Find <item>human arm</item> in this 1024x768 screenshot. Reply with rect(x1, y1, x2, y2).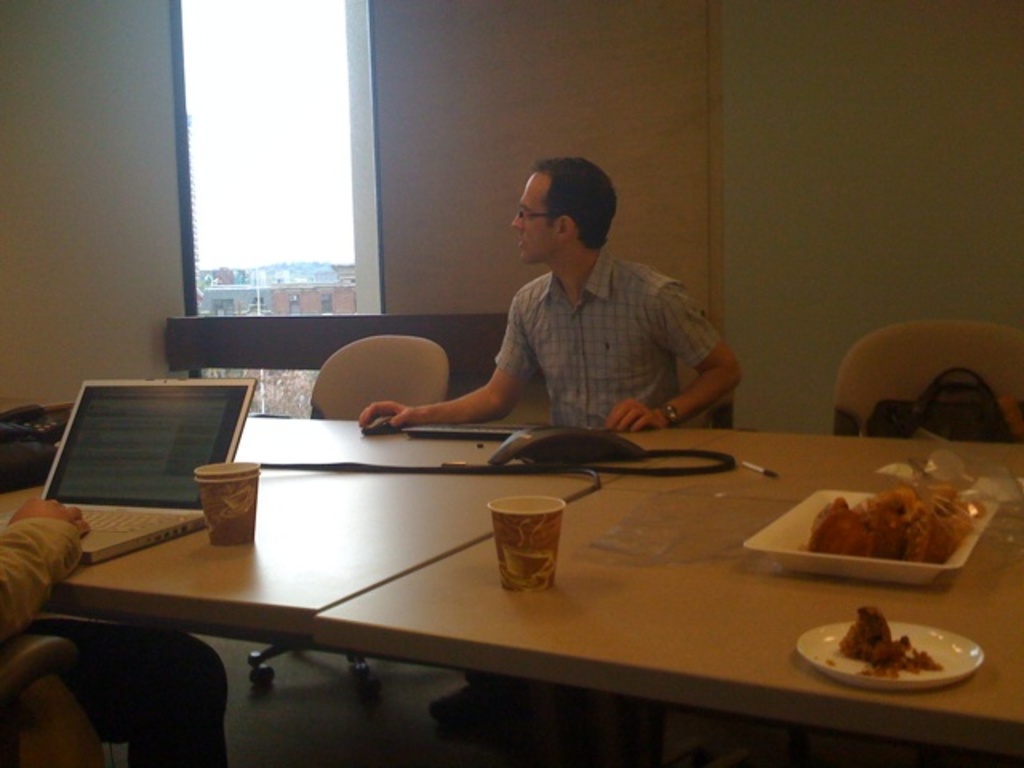
rect(371, 363, 531, 438).
